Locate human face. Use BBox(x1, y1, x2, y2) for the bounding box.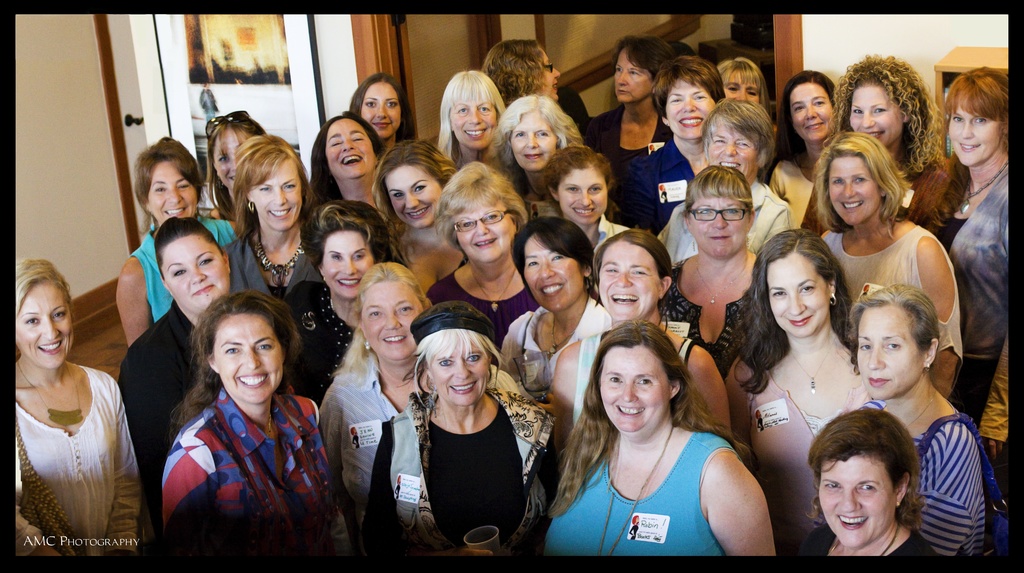
BBox(252, 158, 300, 226).
